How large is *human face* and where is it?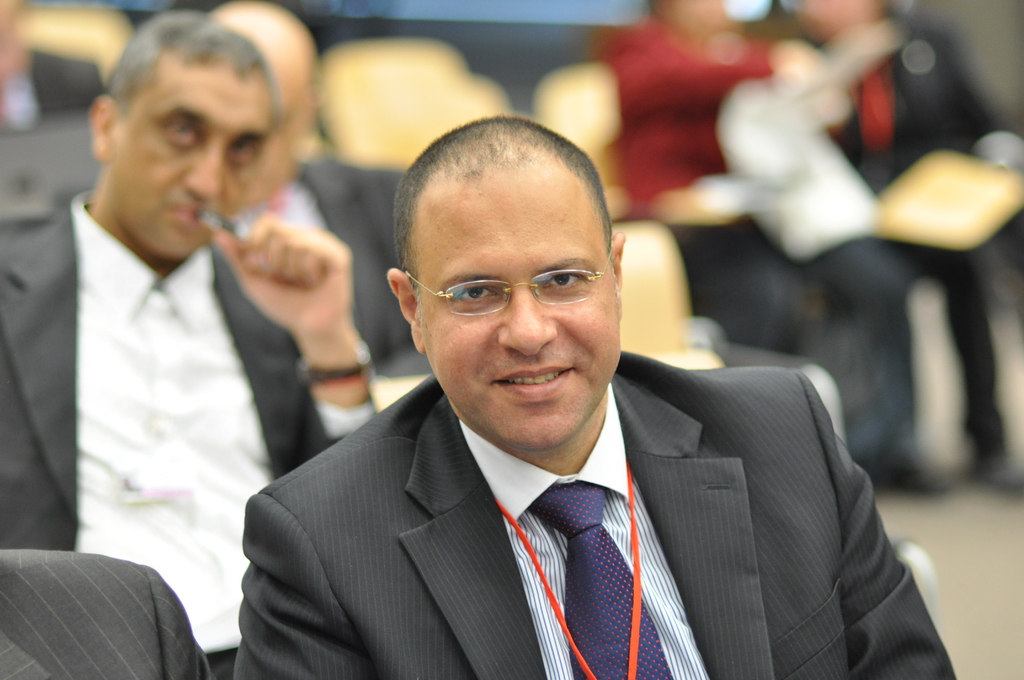
Bounding box: crop(108, 51, 275, 268).
